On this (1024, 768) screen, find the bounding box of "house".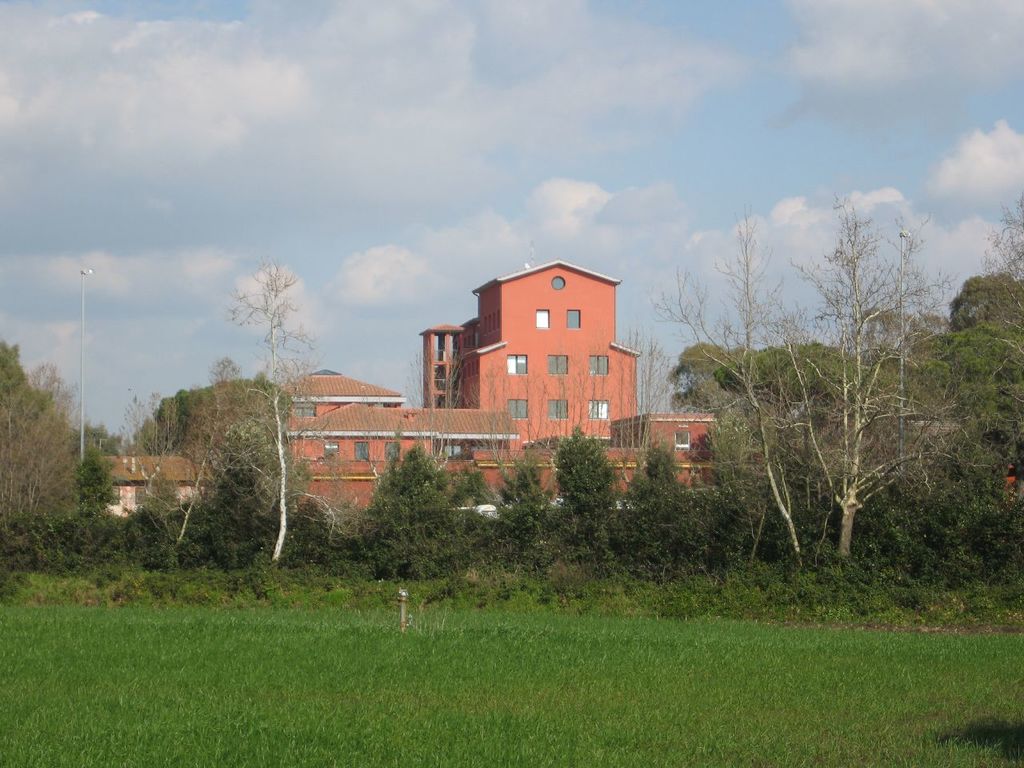
Bounding box: bbox=(91, 443, 223, 522).
